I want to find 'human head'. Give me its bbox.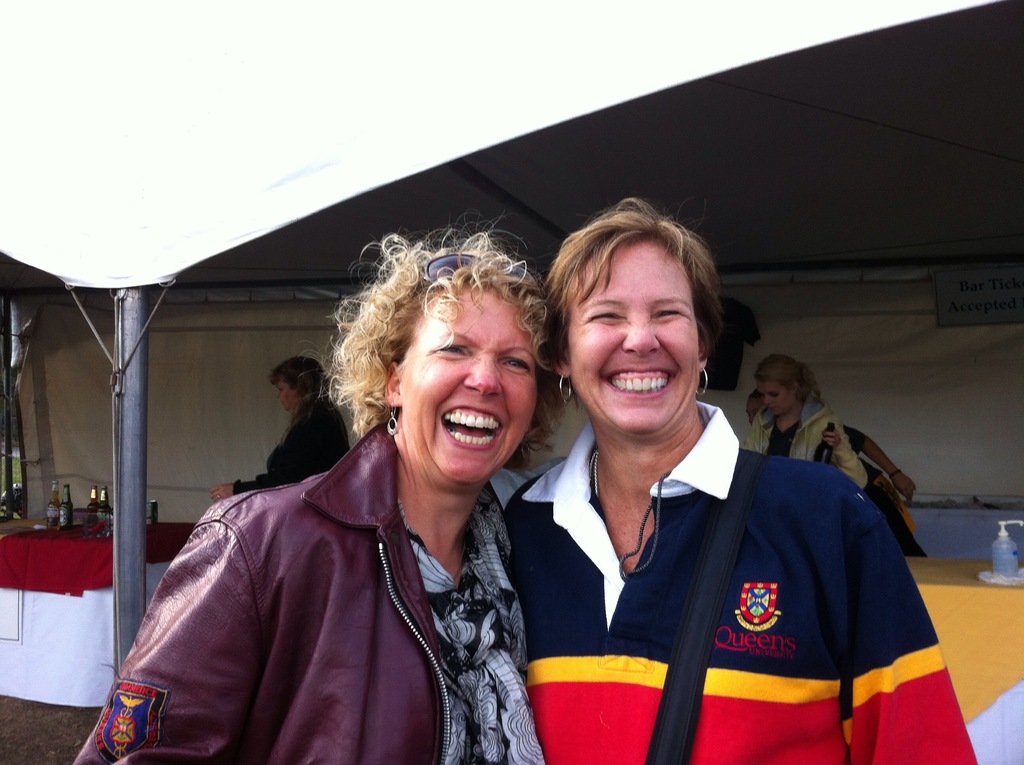
BBox(755, 356, 797, 414).
